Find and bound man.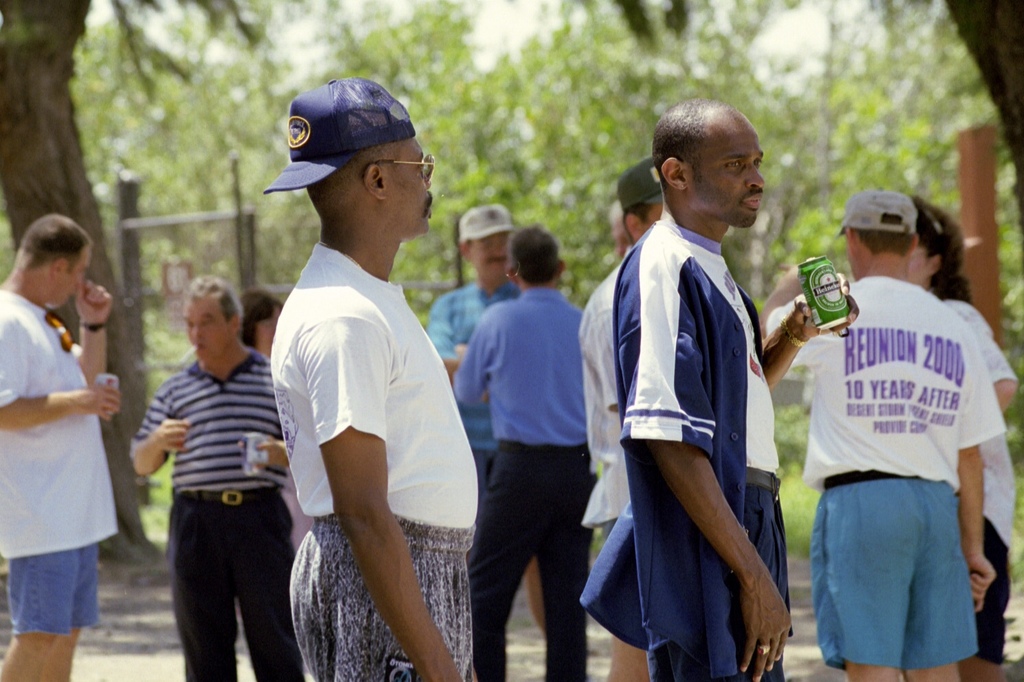
Bound: box=[235, 60, 487, 681].
